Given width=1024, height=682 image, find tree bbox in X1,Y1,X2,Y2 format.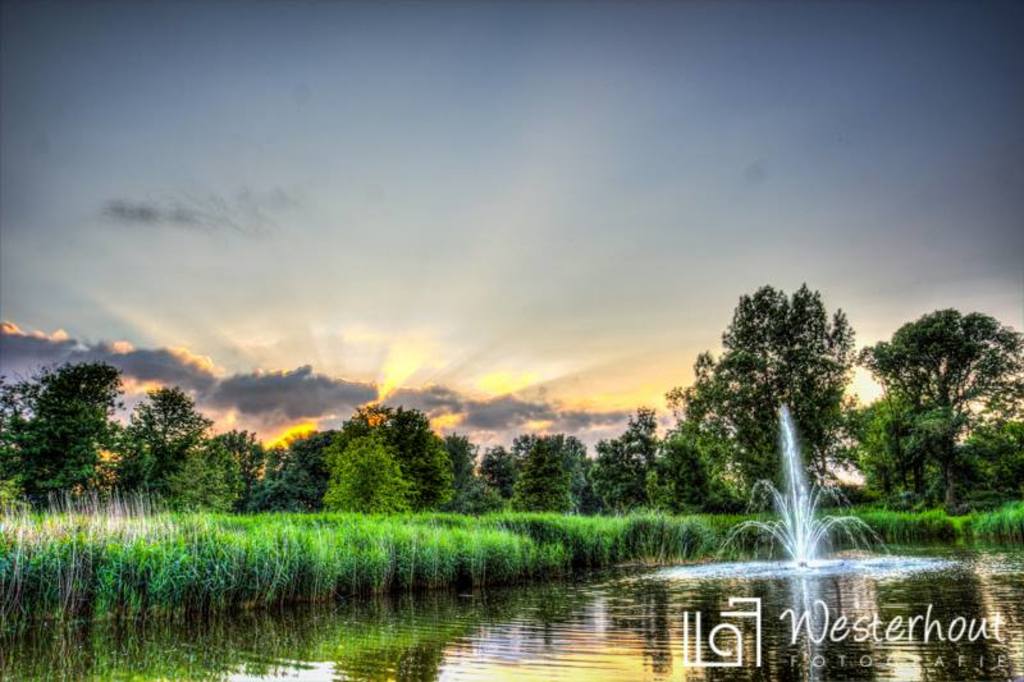
1,361,104,494.
